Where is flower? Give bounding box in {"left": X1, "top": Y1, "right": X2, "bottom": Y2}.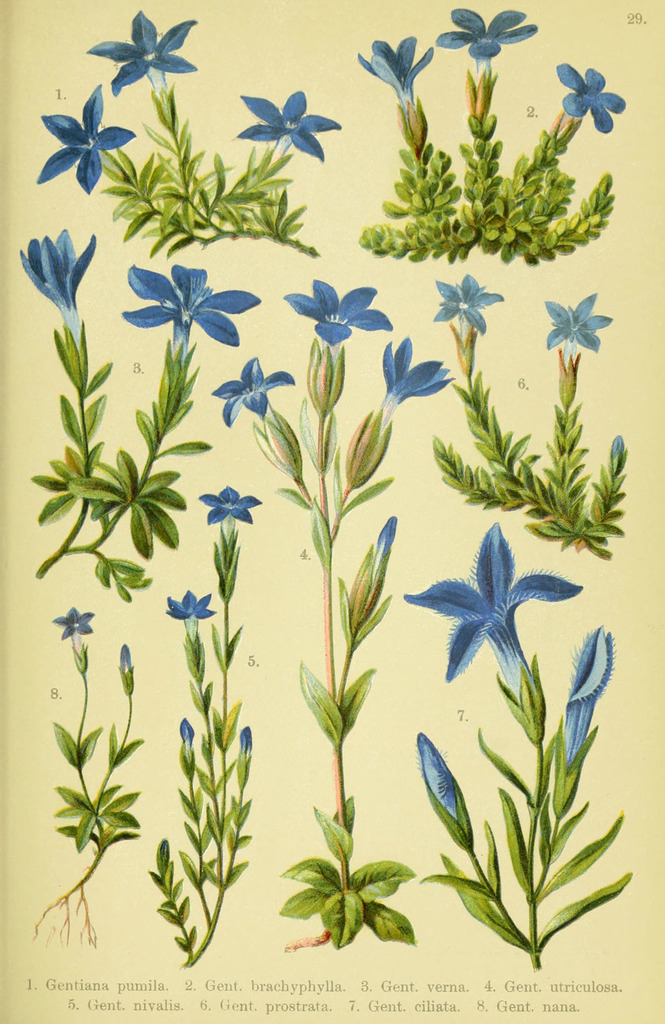
{"left": 416, "top": 730, "right": 477, "bottom": 848}.
